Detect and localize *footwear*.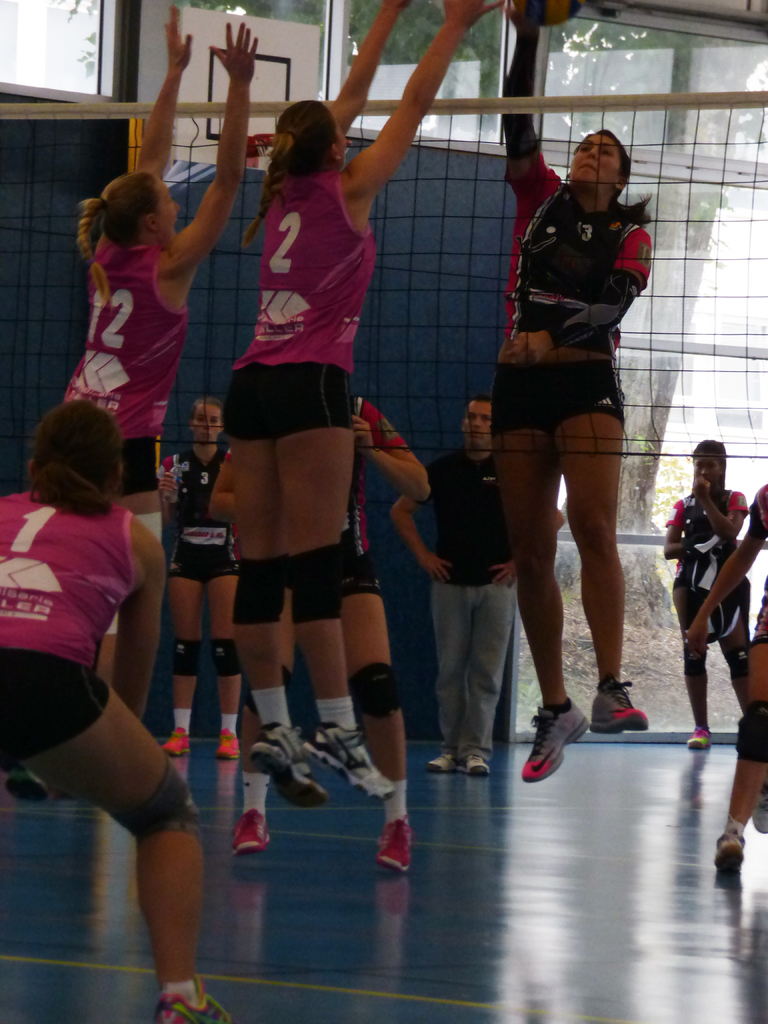
Localized at {"x1": 215, "y1": 727, "x2": 241, "y2": 760}.
